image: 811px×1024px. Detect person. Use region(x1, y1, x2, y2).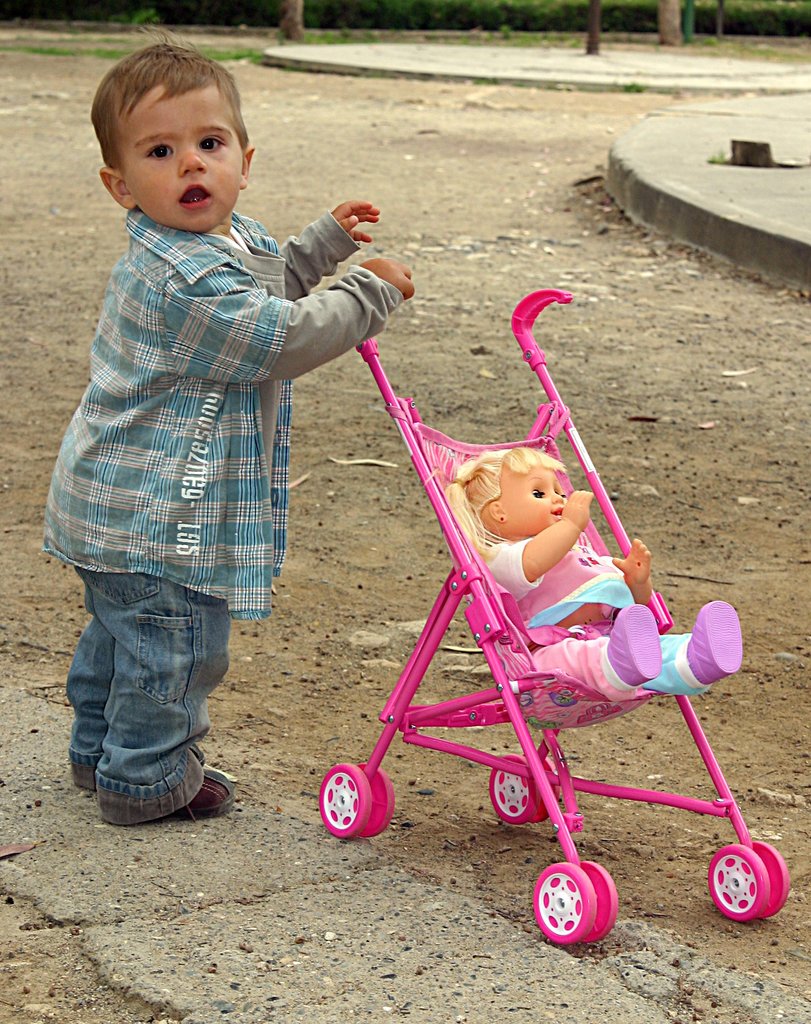
region(40, 79, 370, 797).
